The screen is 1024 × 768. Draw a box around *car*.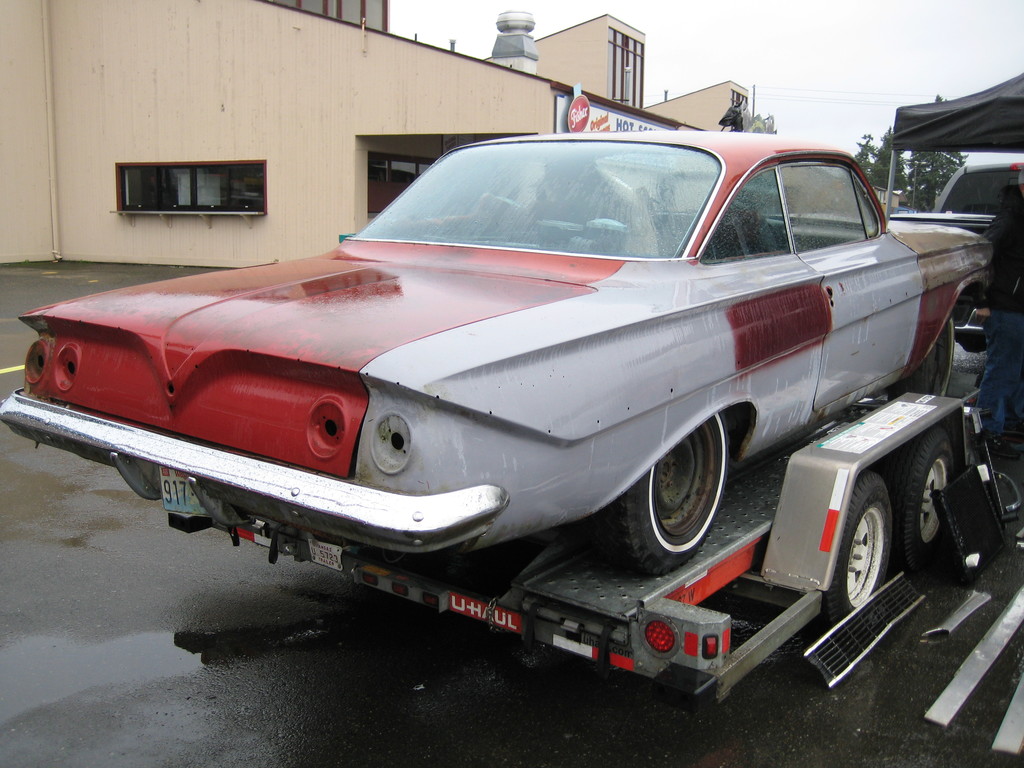
BBox(932, 160, 1023, 214).
